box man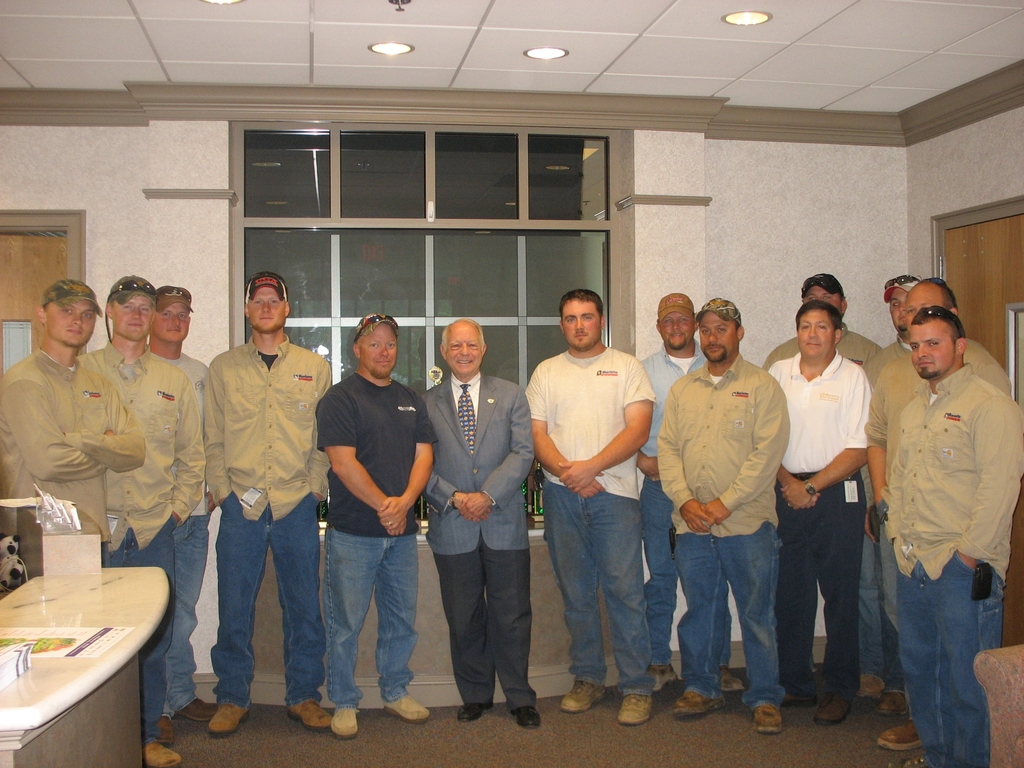
524 292 655 728
